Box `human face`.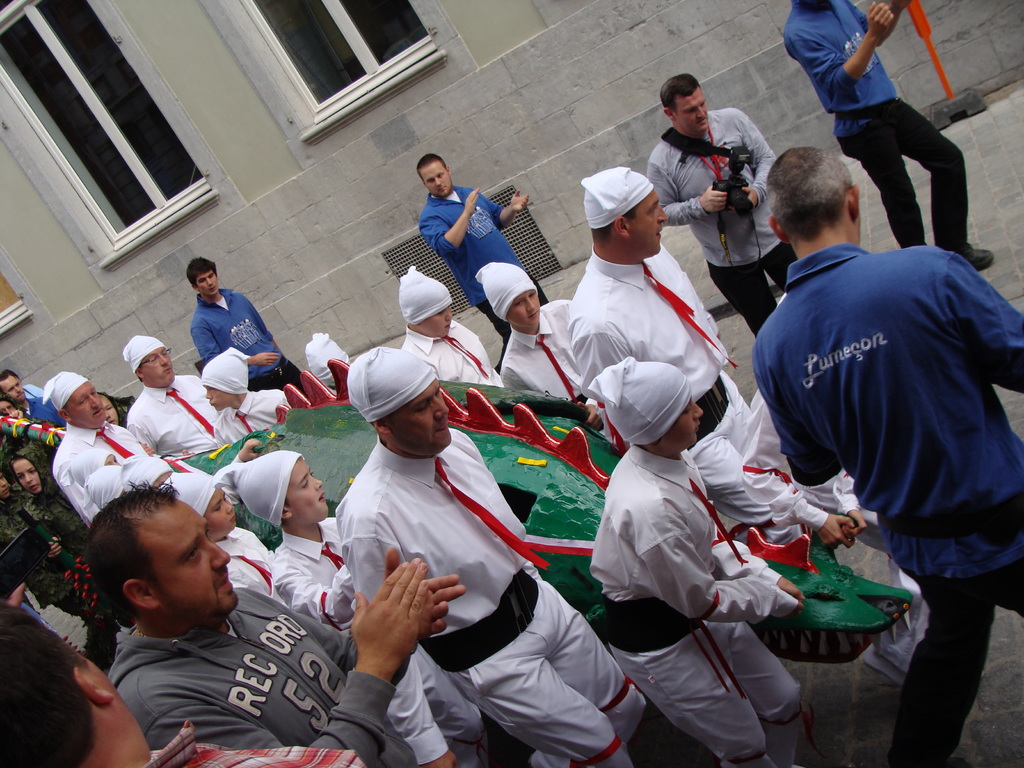
0/373/21/404.
